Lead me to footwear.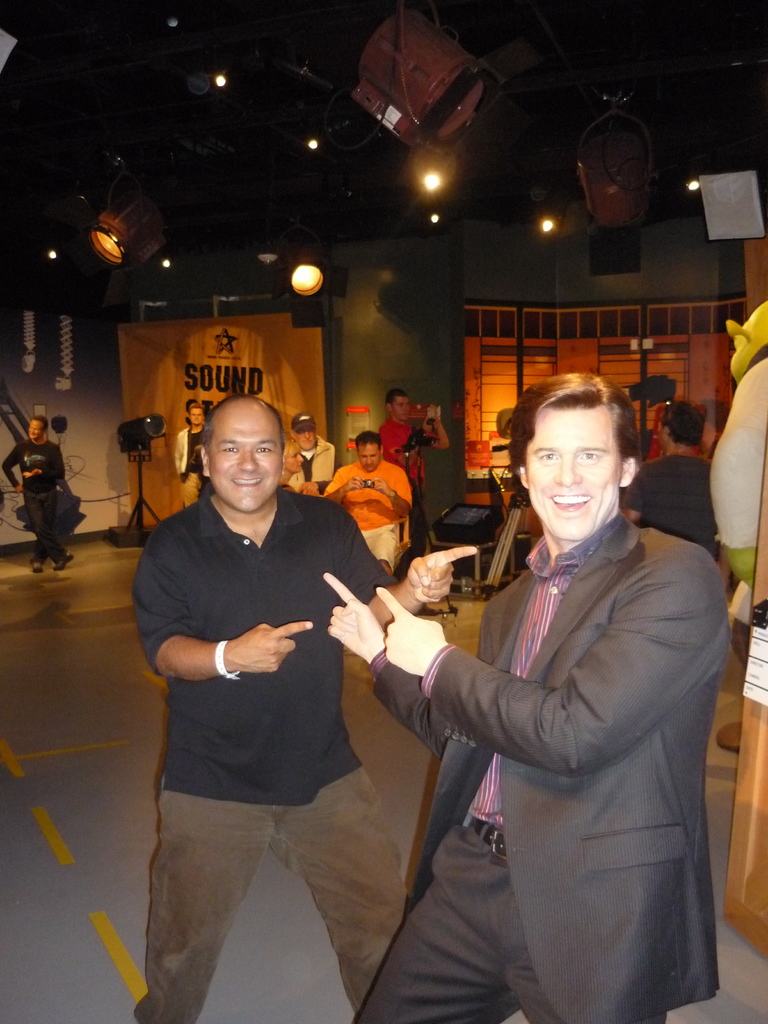
Lead to BBox(31, 555, 43, 579).
